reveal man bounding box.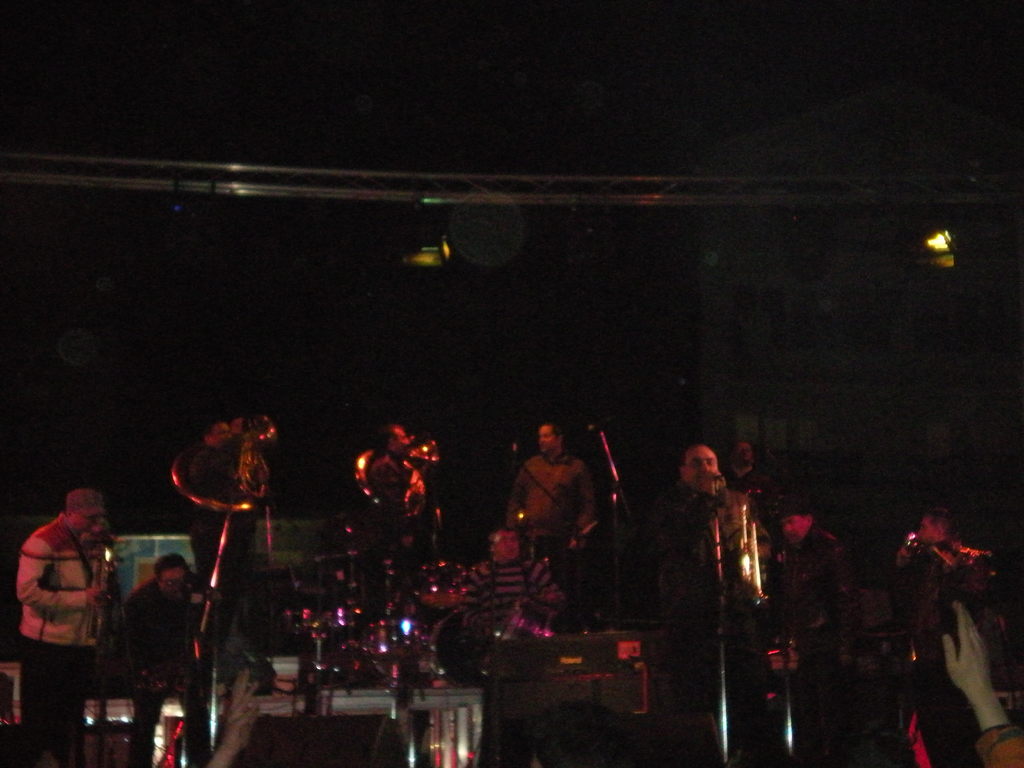
Revealed: {"x1": 367, "y1": 425, "x2": 425, "y2": 559}.
